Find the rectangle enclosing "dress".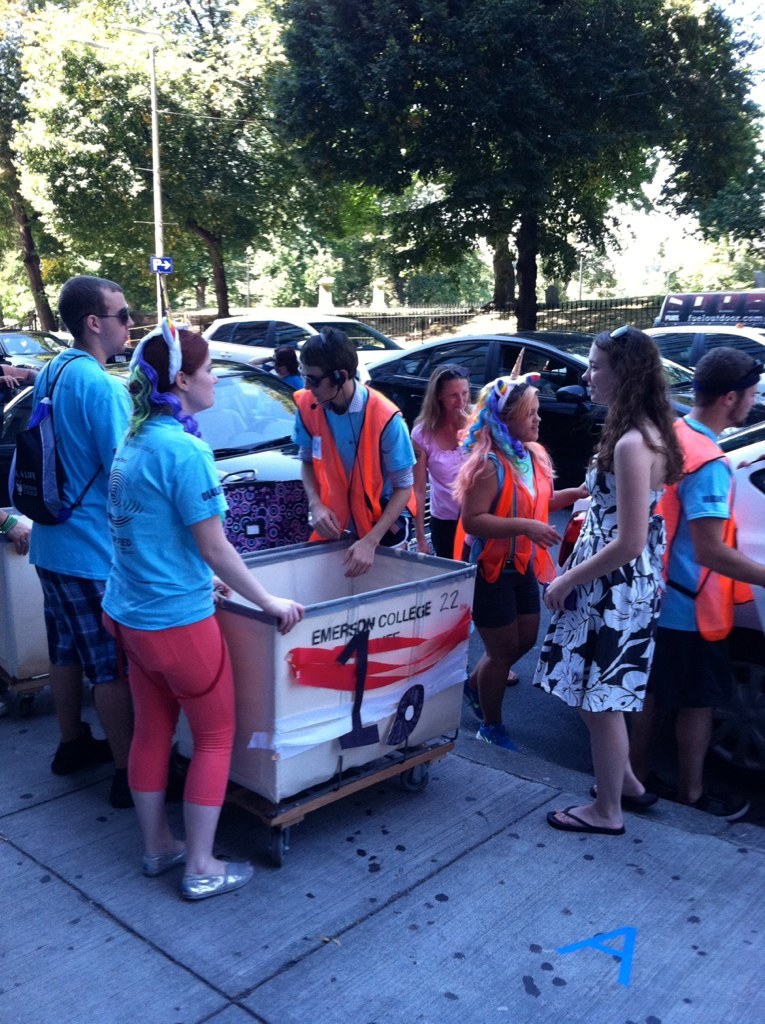
locate(532, 457, 672, 714).
